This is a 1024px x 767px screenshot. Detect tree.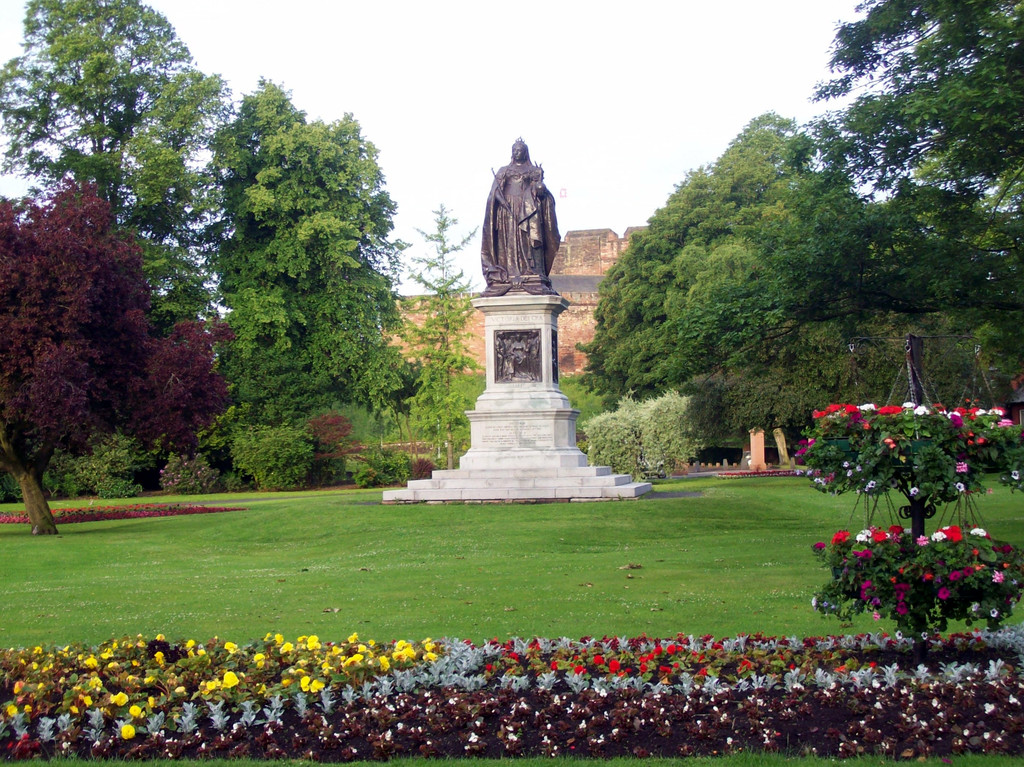
<region>202, 76, 410, 422</region>.
